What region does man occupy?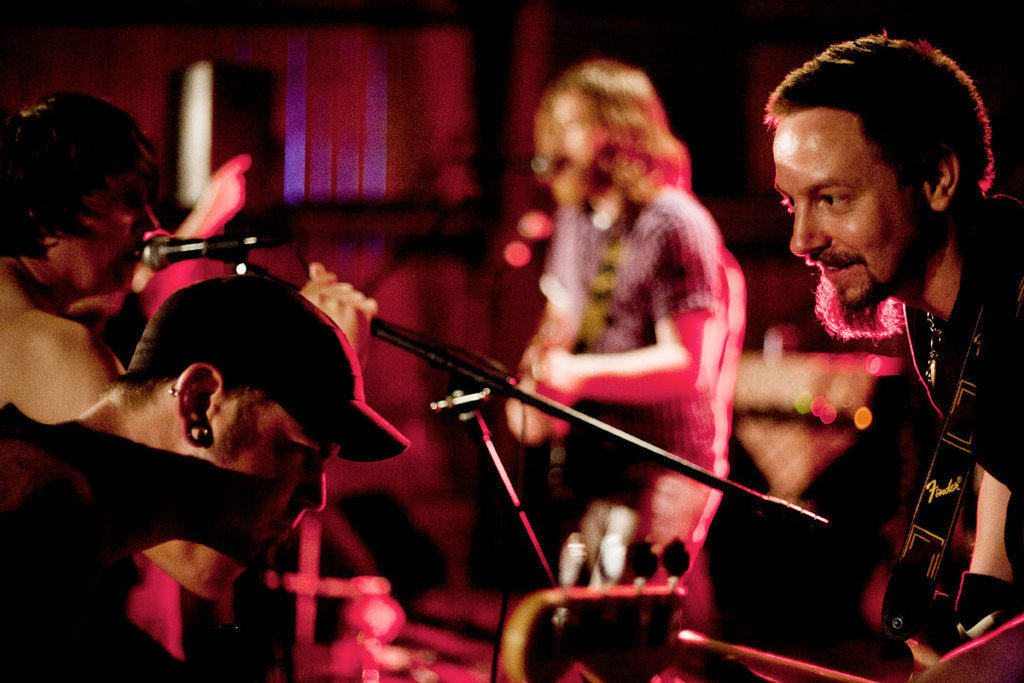
0/277/414/682.
